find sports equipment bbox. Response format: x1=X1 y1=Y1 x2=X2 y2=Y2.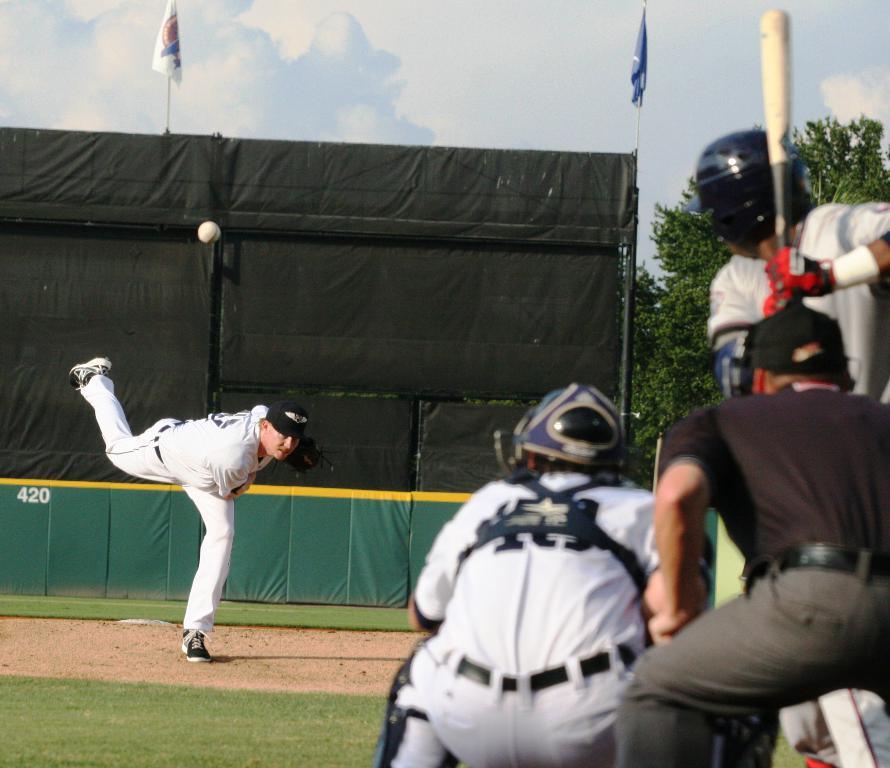
x1=759 y1=11 x2=793 y2=251.
